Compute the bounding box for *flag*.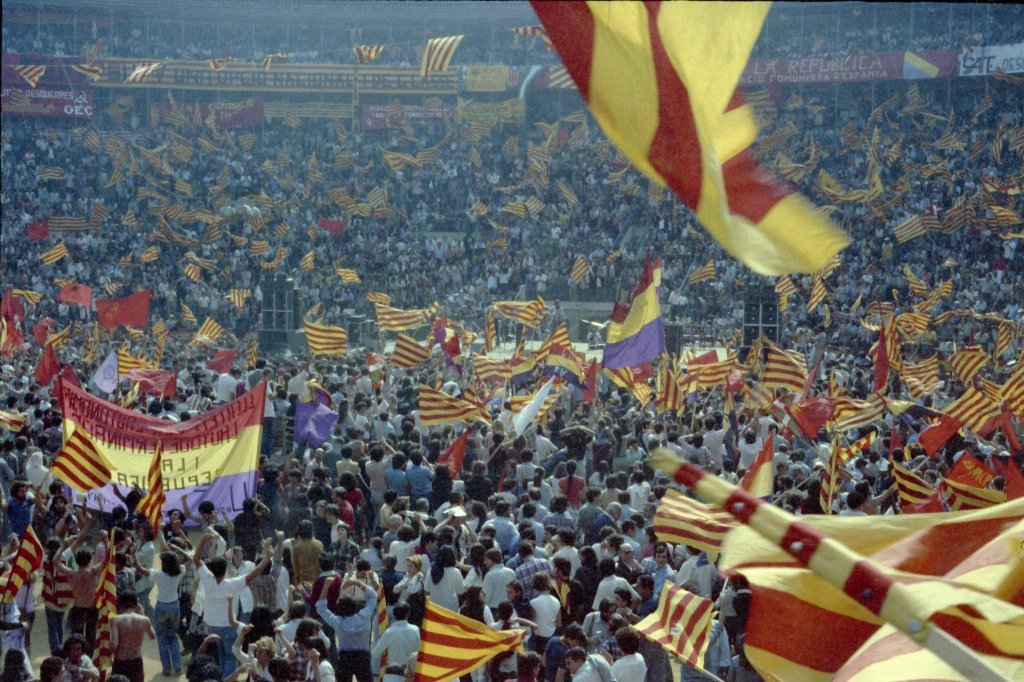
682:349:719:392.
